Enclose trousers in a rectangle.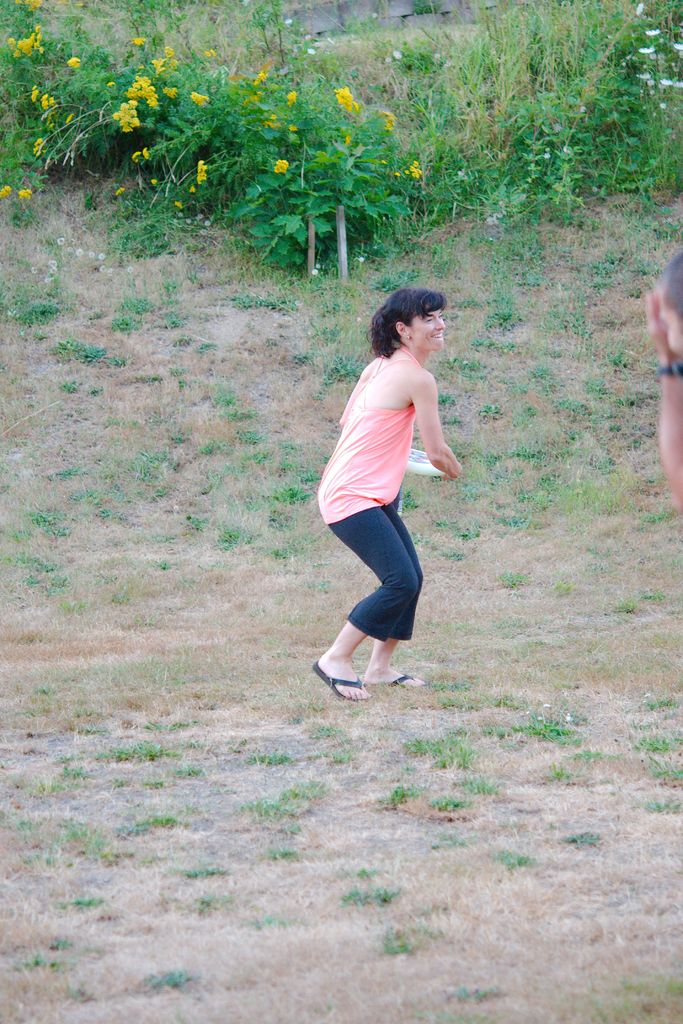
(left=317, top=488, right=426, bottom=685).
